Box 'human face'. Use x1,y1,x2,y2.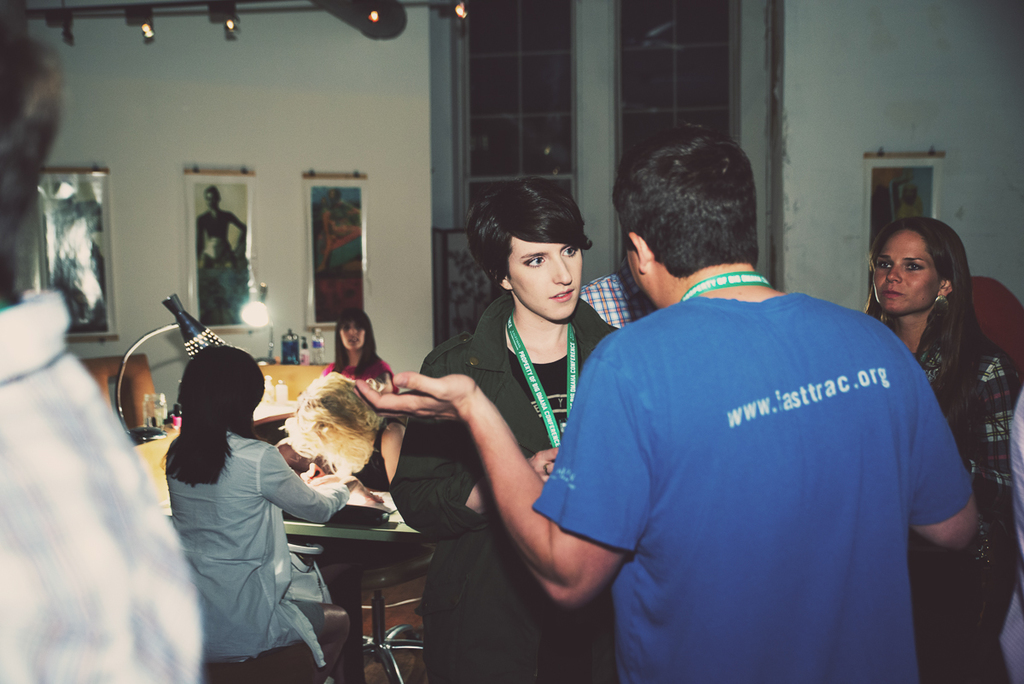
339,324,367,350.
